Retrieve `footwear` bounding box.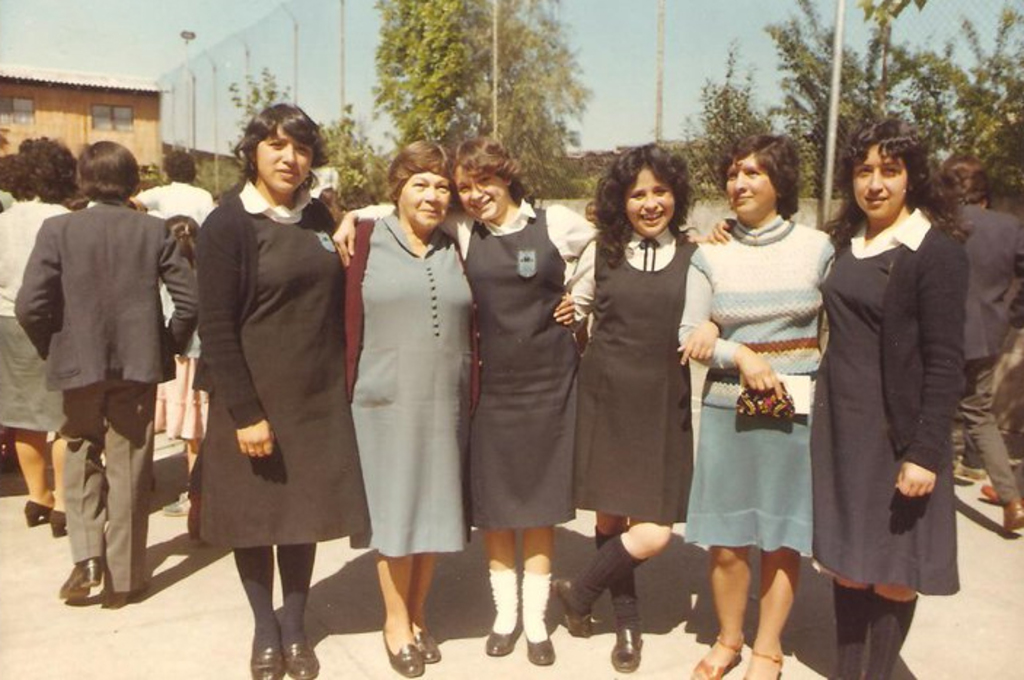
Bounding box: bbox=(284, 633, 315, 679).
